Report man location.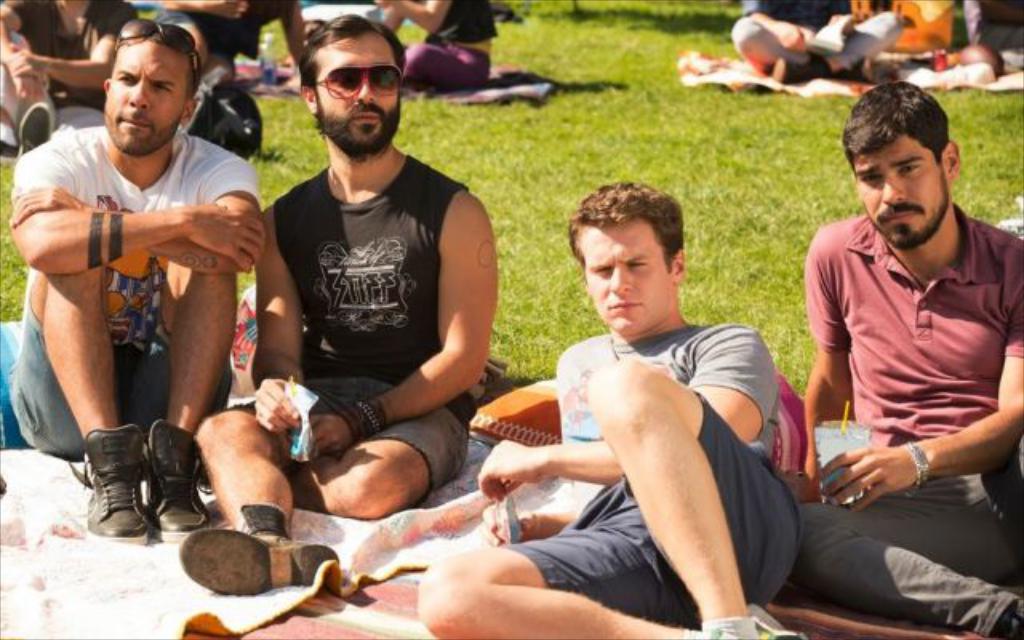
Report: {"x1": 800, "y1": 78, "x2": 1022, "y2": 638}.
